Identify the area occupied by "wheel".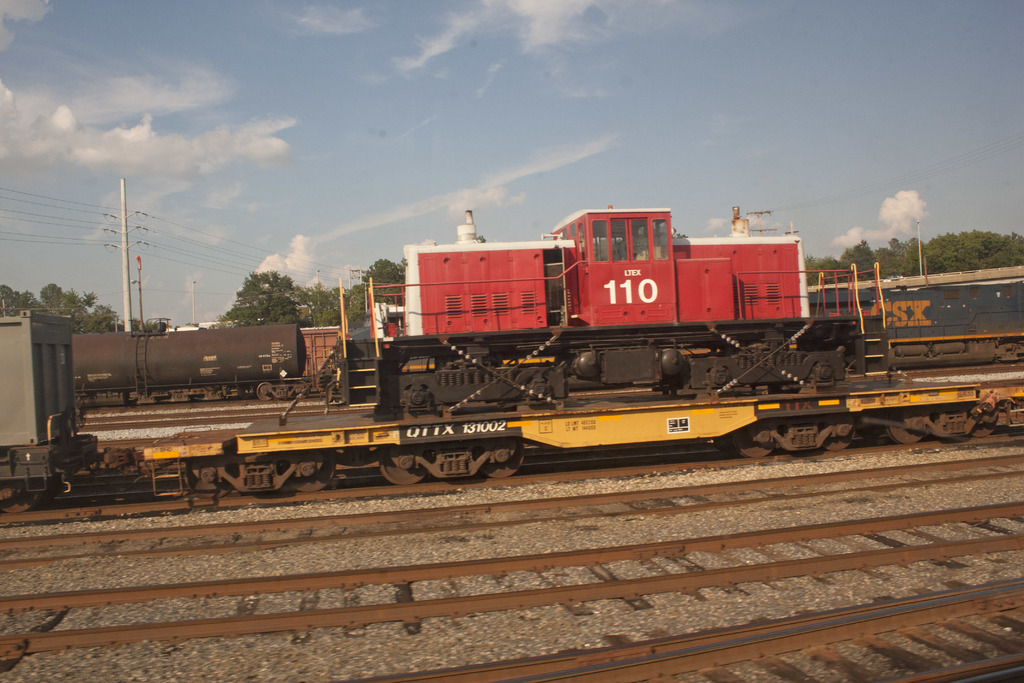
Area: region(292, 449, 338, 500).
